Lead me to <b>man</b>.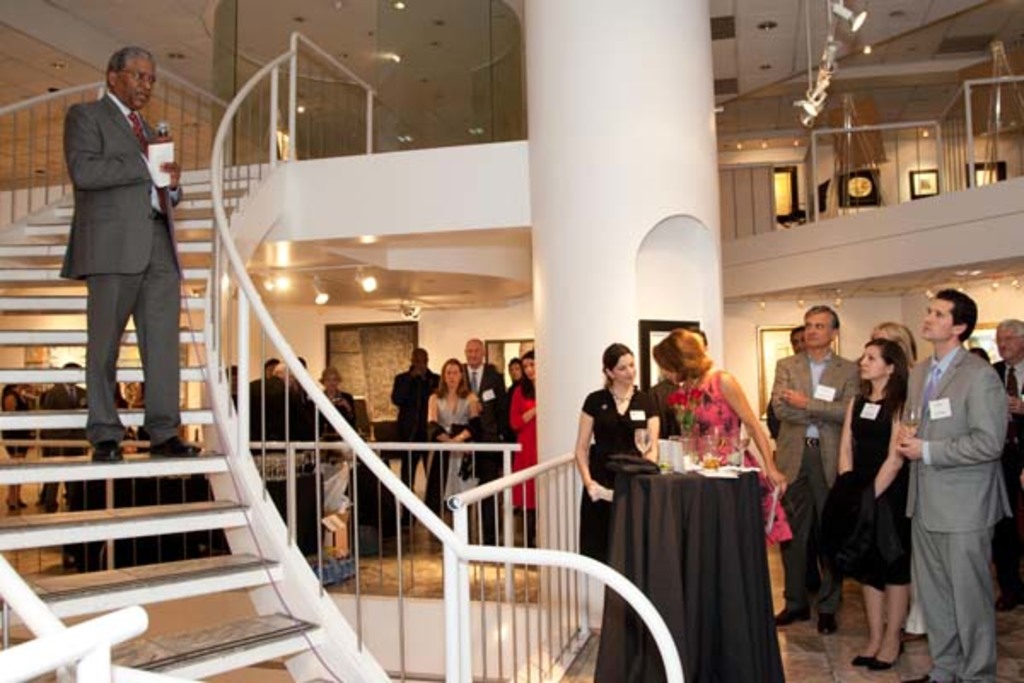
Lead to {"left": 877, "top": 265, "right": 1007, "bottom": 676}.
